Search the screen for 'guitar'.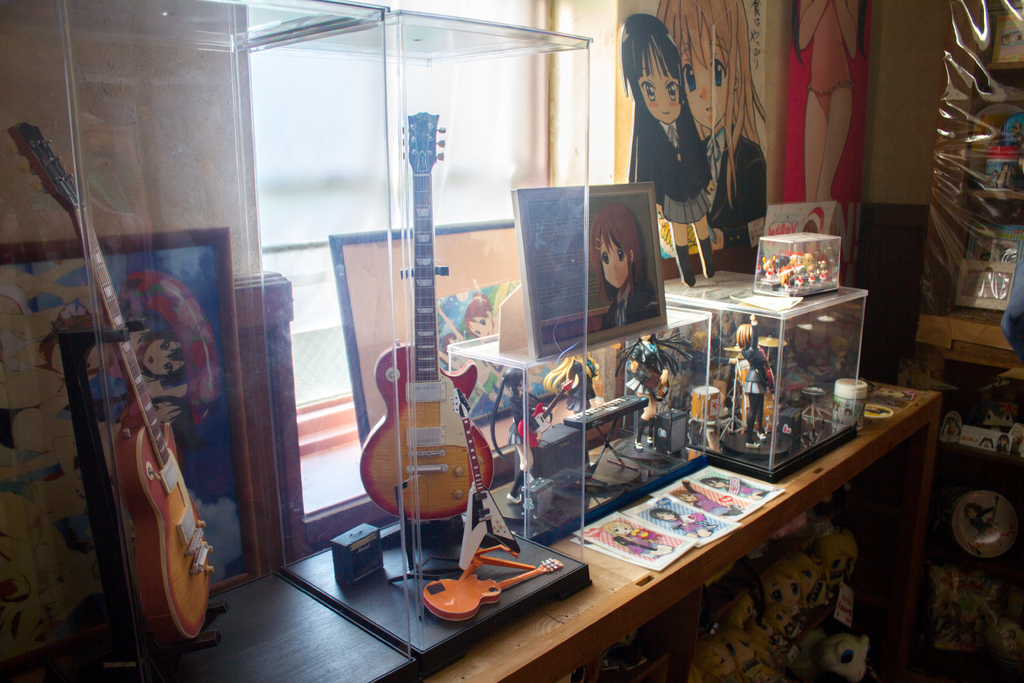
Found at bbox(3, 125, 214, 649).
